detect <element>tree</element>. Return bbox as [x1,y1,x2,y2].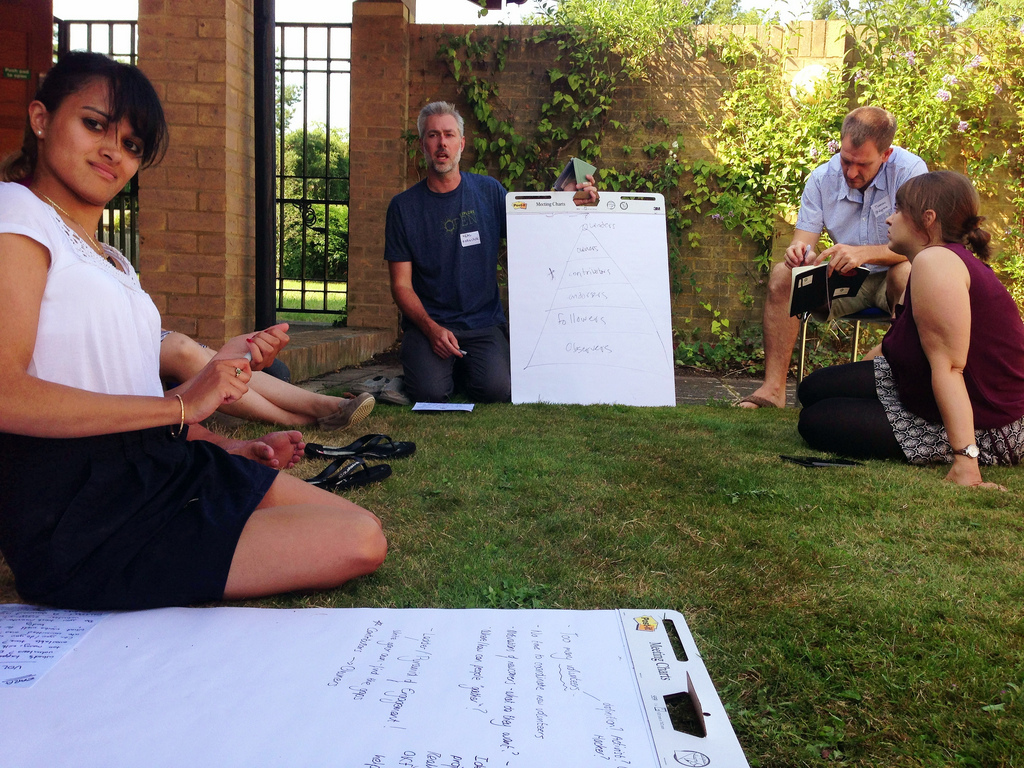
[701,0,781,28].
